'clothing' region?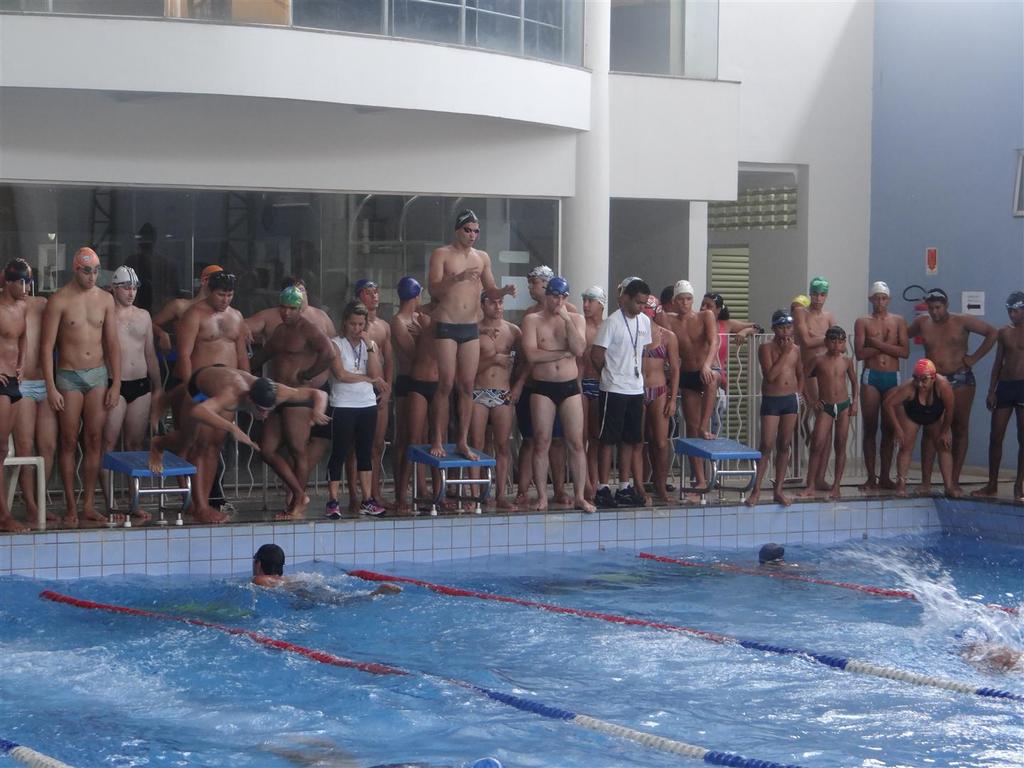
bbox=[895, 380, 947, 430]
